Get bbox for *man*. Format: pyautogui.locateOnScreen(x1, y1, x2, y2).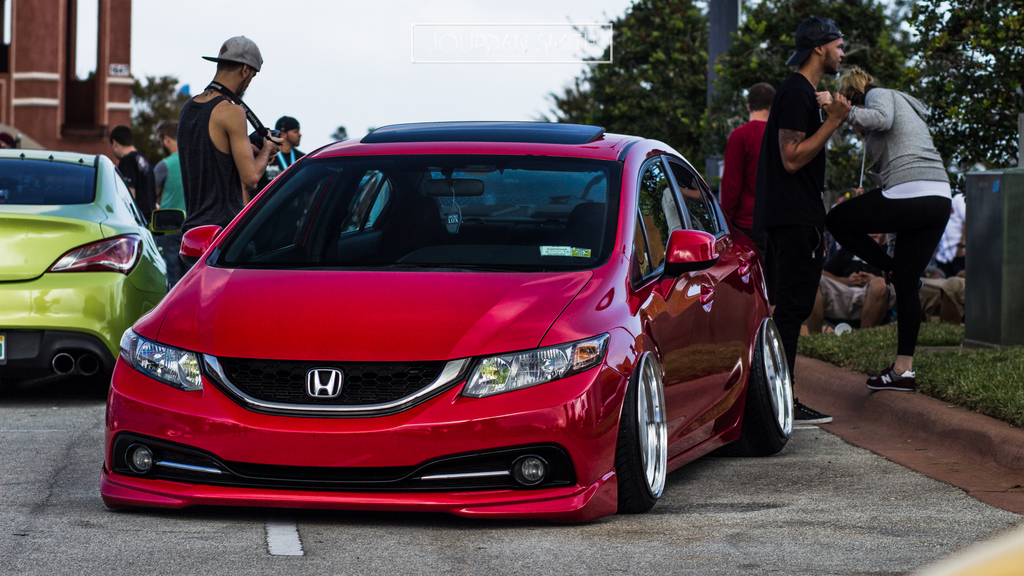
pyautogui.locateOnScreen(151, 122, 201, 289).
